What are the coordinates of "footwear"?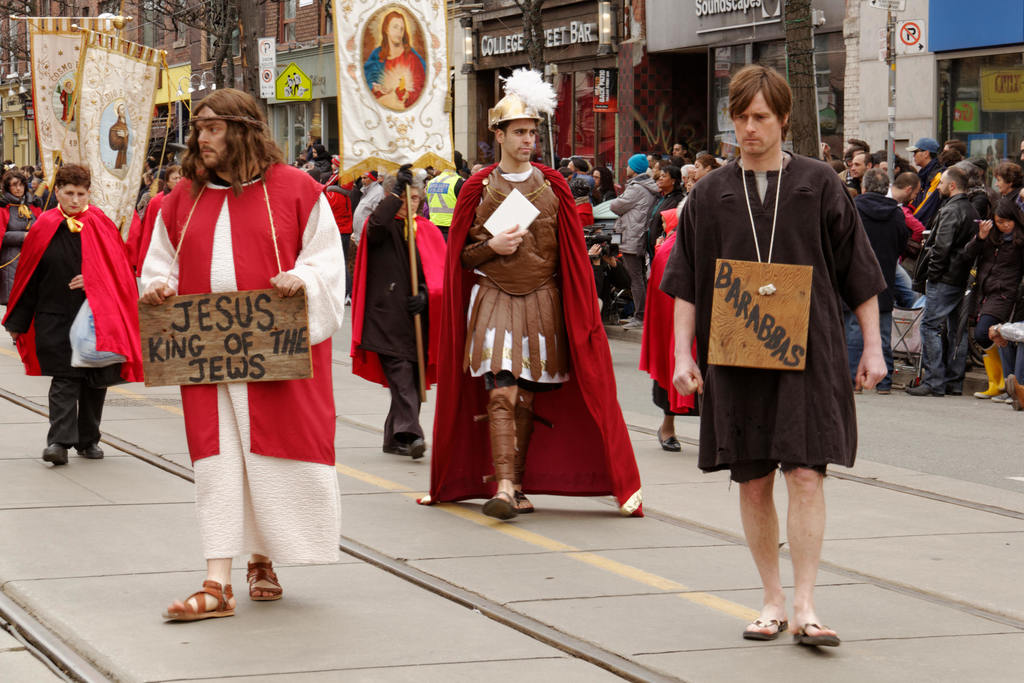
bbox(515, 491, 532, 514).
